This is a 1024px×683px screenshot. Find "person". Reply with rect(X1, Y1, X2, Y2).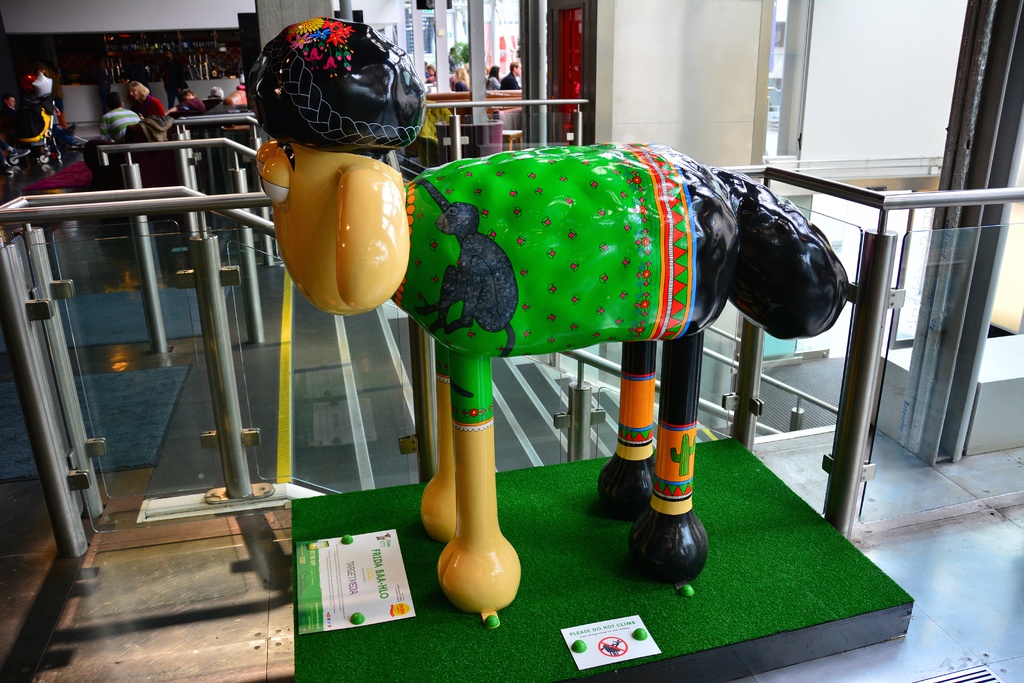
rect(447, 58, 470, 94).
